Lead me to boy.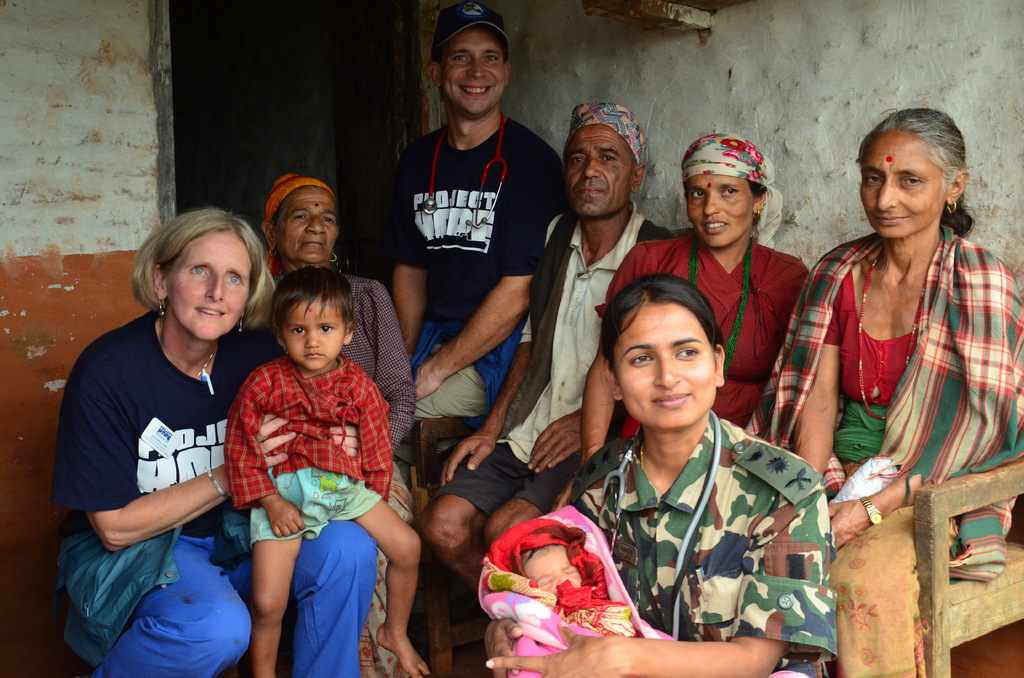
Lead to [483, 501, 684, 677].
